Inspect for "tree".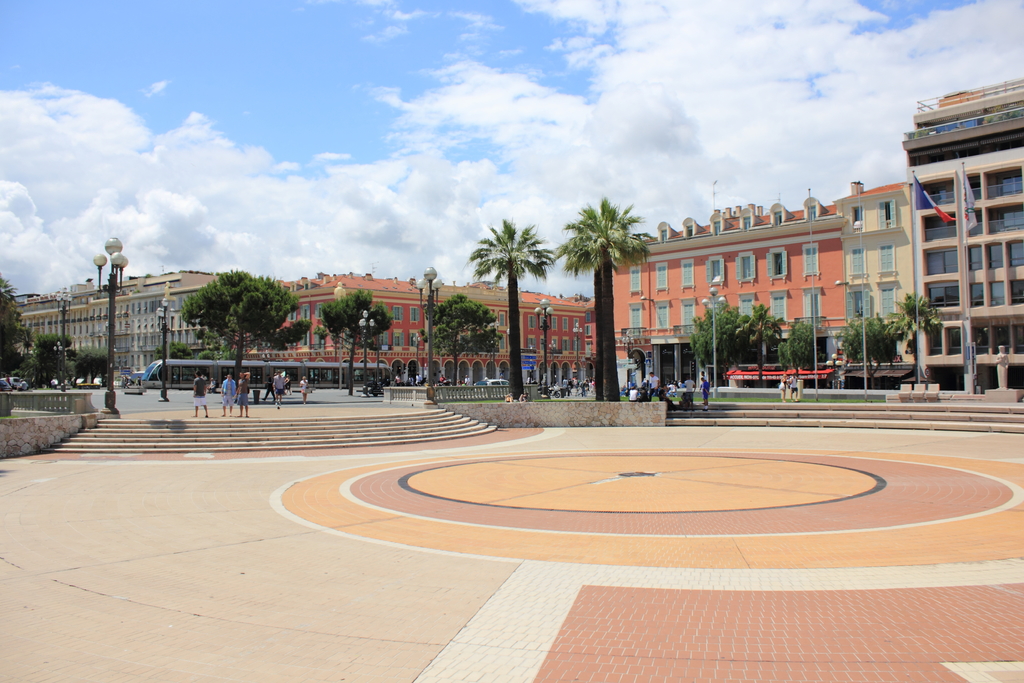
Inspection: region(188, 263, 287, 355).
